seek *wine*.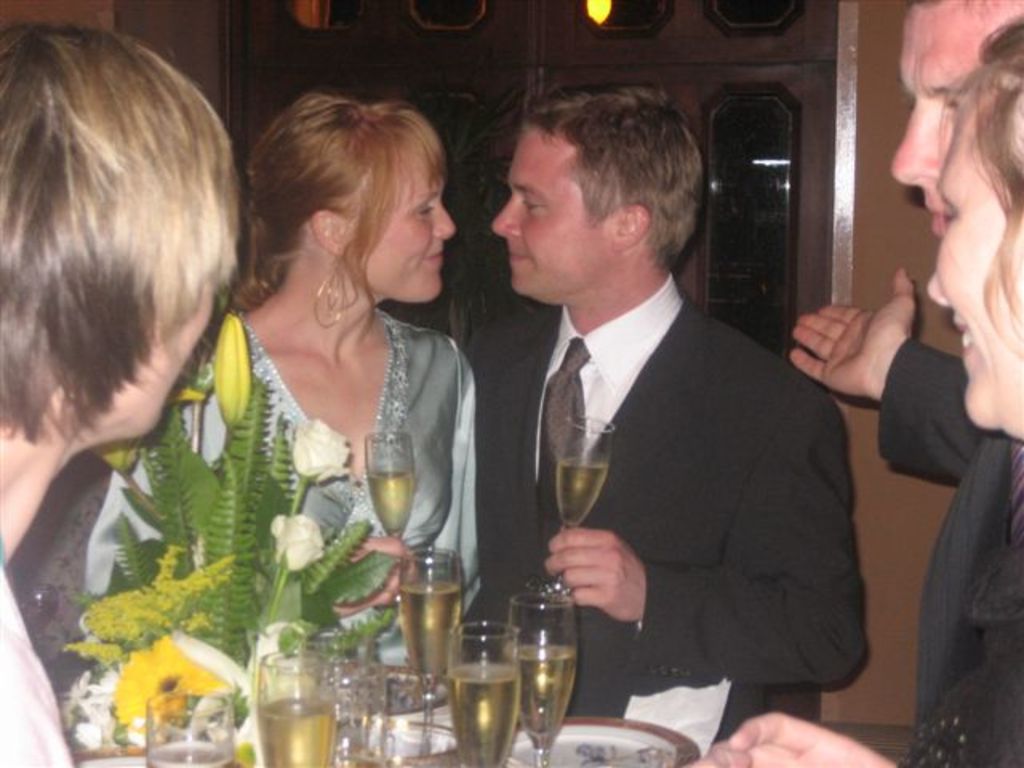
region(254, 696, 338, 766).
